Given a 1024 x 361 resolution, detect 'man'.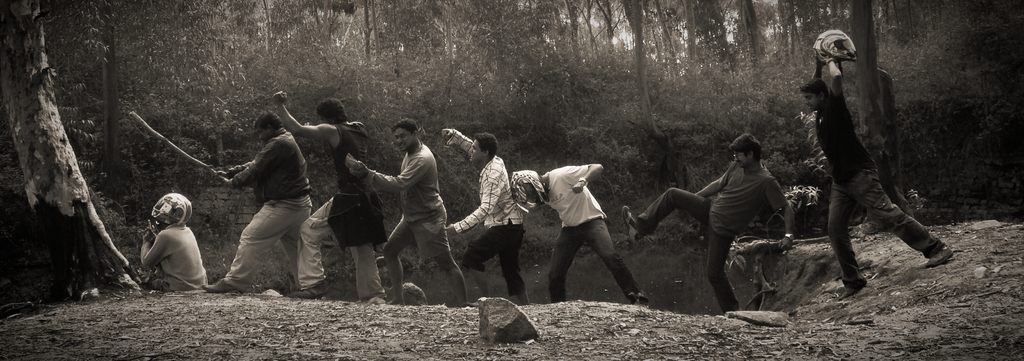
locate(282, 101, 399, 301).
